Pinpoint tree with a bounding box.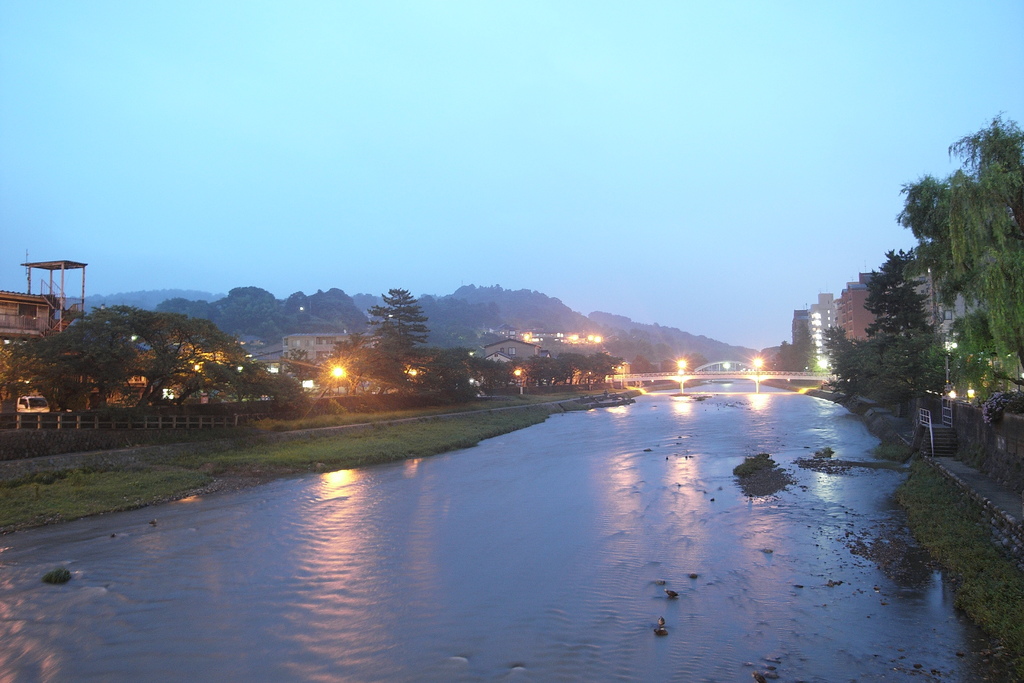
90/304/238/413.
